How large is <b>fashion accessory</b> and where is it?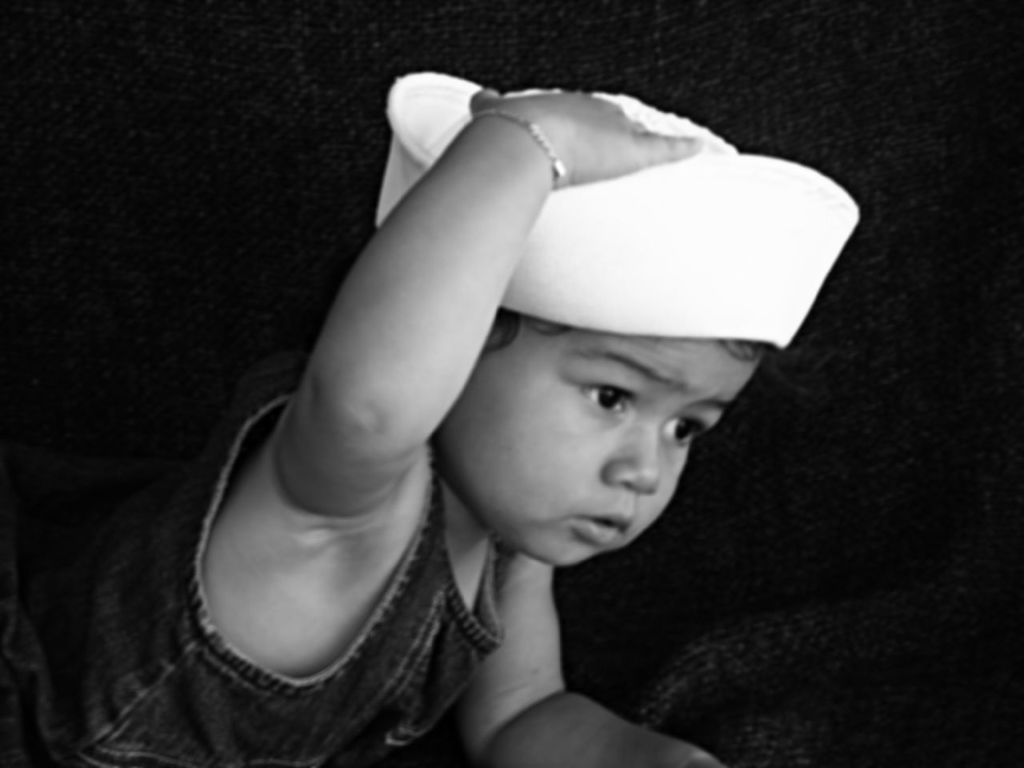
Bounding box: [x1=376, y1=90, x2=867, y2=338].
